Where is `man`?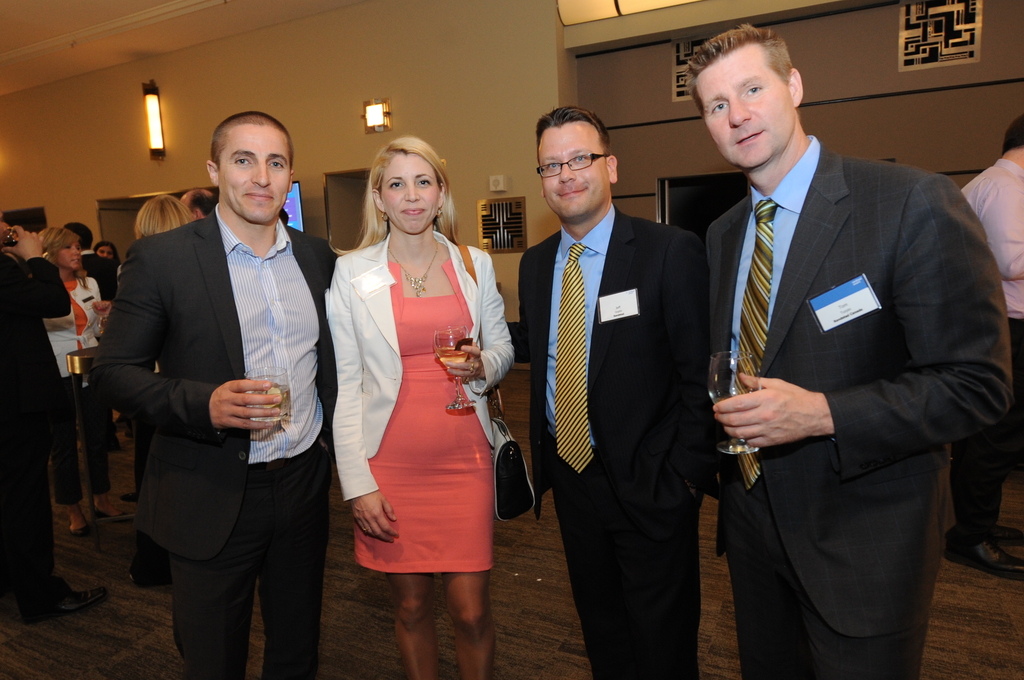
box(0, 220, 98, 608).
